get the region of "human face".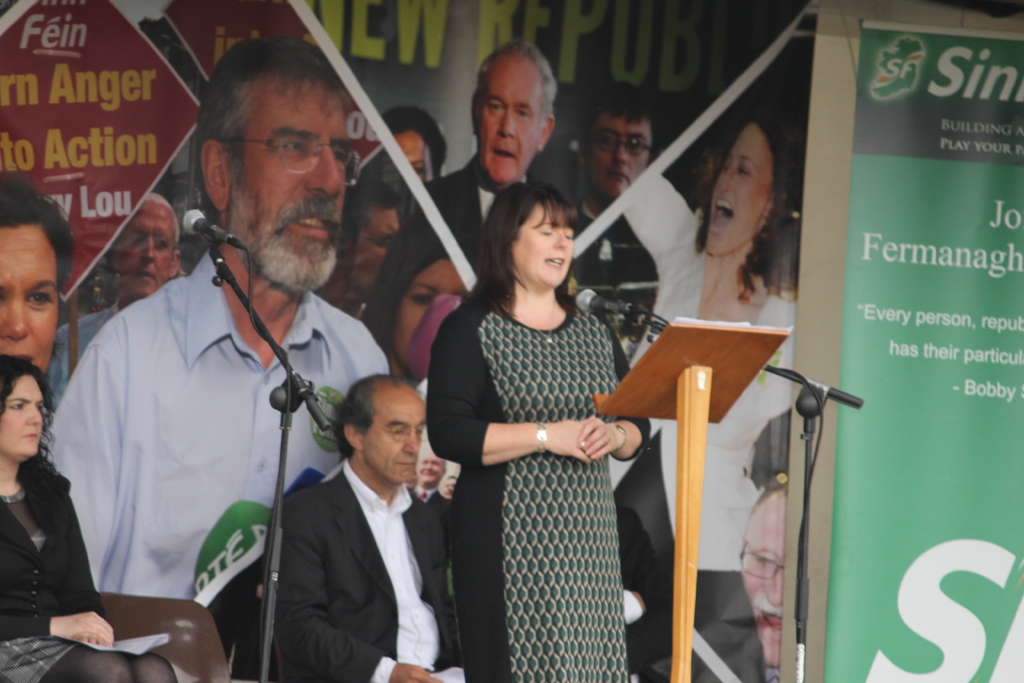
[x1=223, y1=81, x2=358, y2=294].
